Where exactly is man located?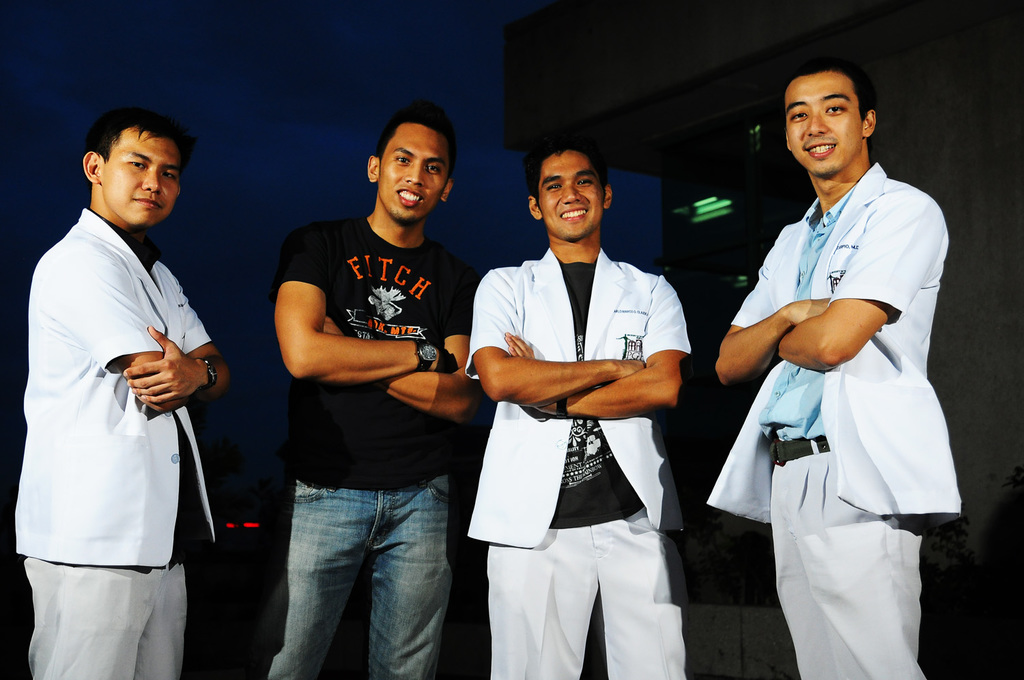
Its bounding box is (left=444, top=115, right=710, bottom=648).
